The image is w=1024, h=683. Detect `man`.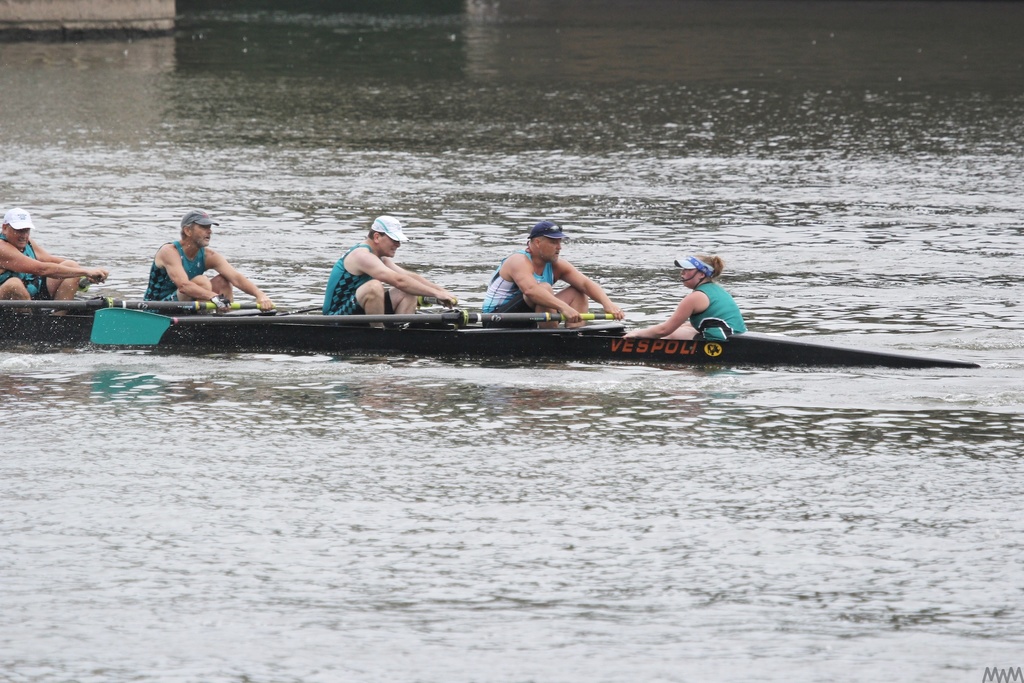
Detection: bbox=(476, 220, 626, 329).
